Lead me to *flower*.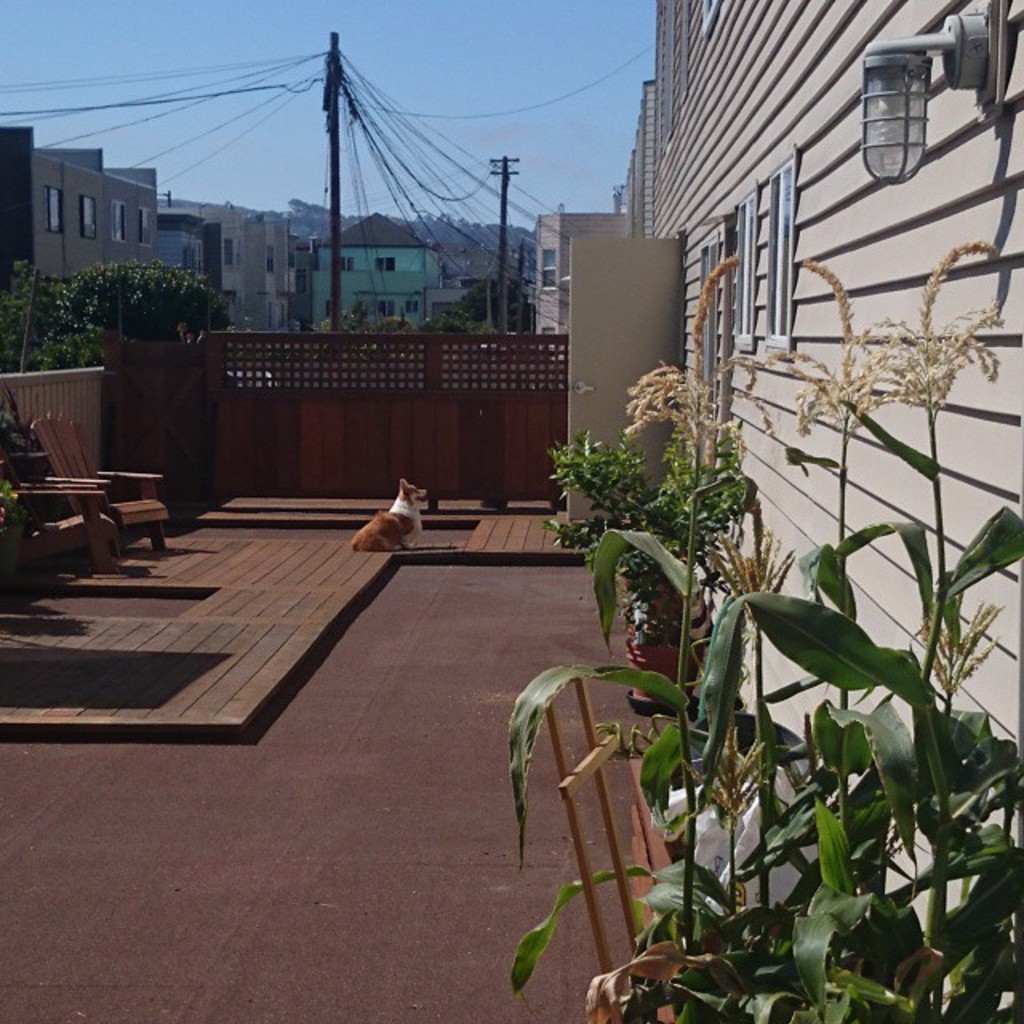
Lead to l=891, t=242, r=995, b=426.
